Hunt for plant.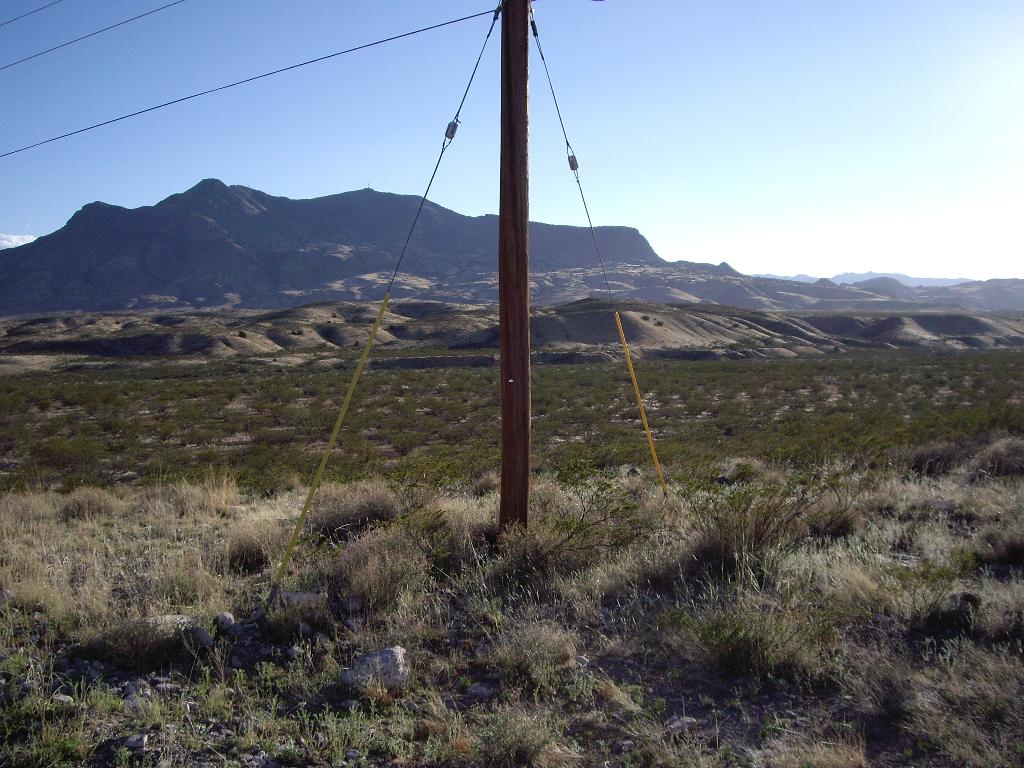
Hunted down at BBox(208, 502, 302, 577).
